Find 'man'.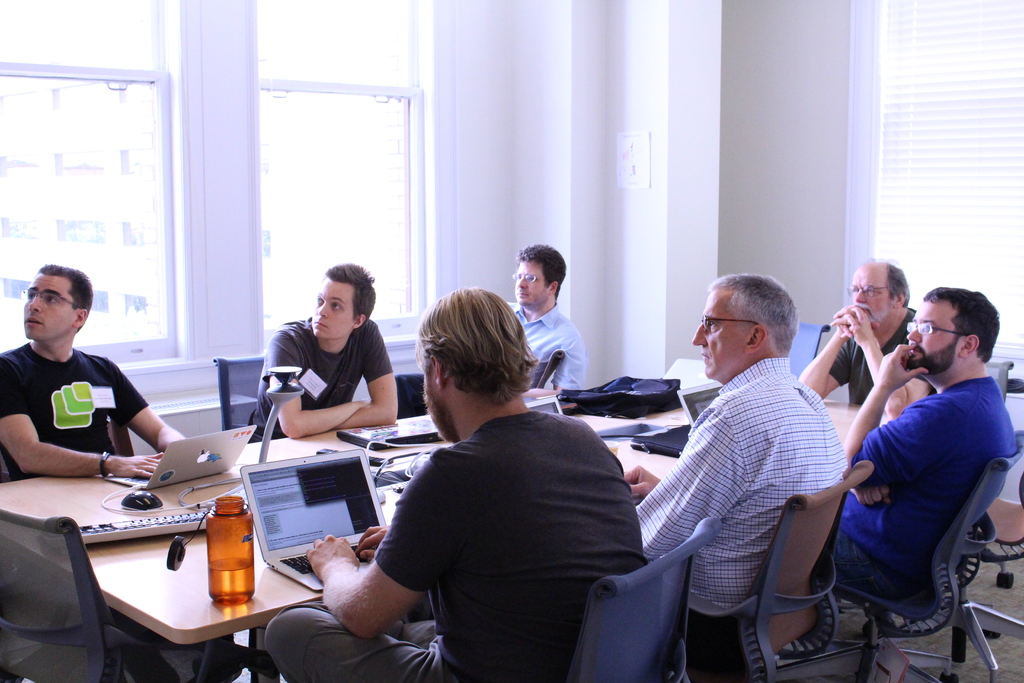
region(810, 287, 1022, 669).
